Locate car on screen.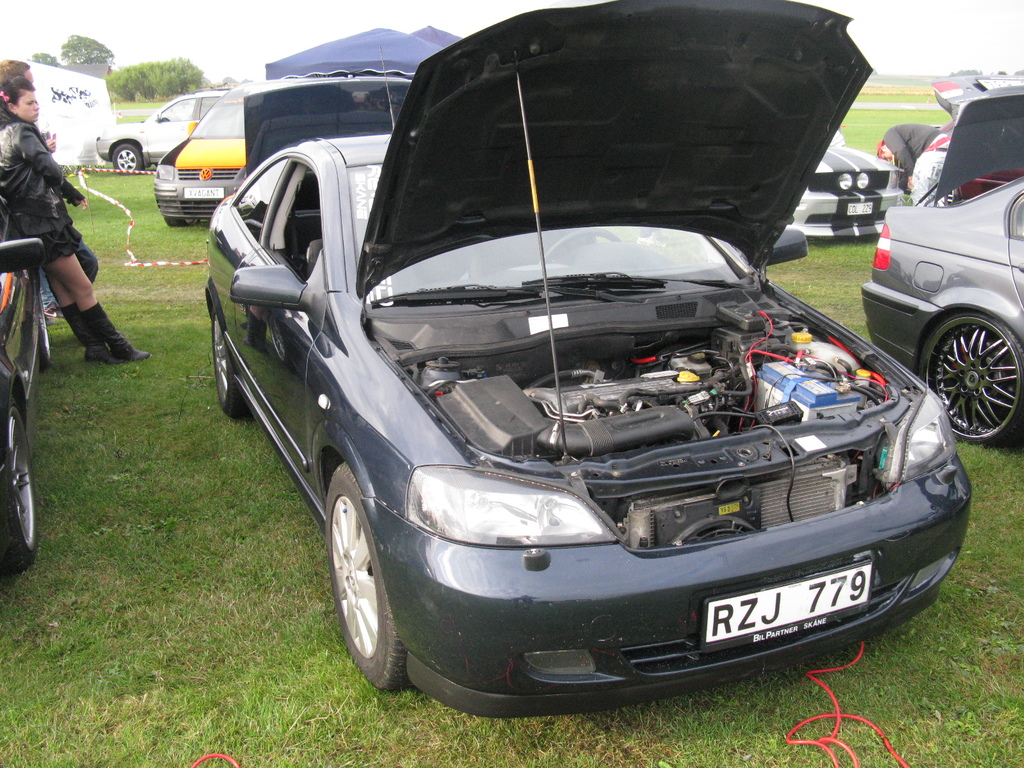
On screen at crop(858, 68, 1023, 445).
